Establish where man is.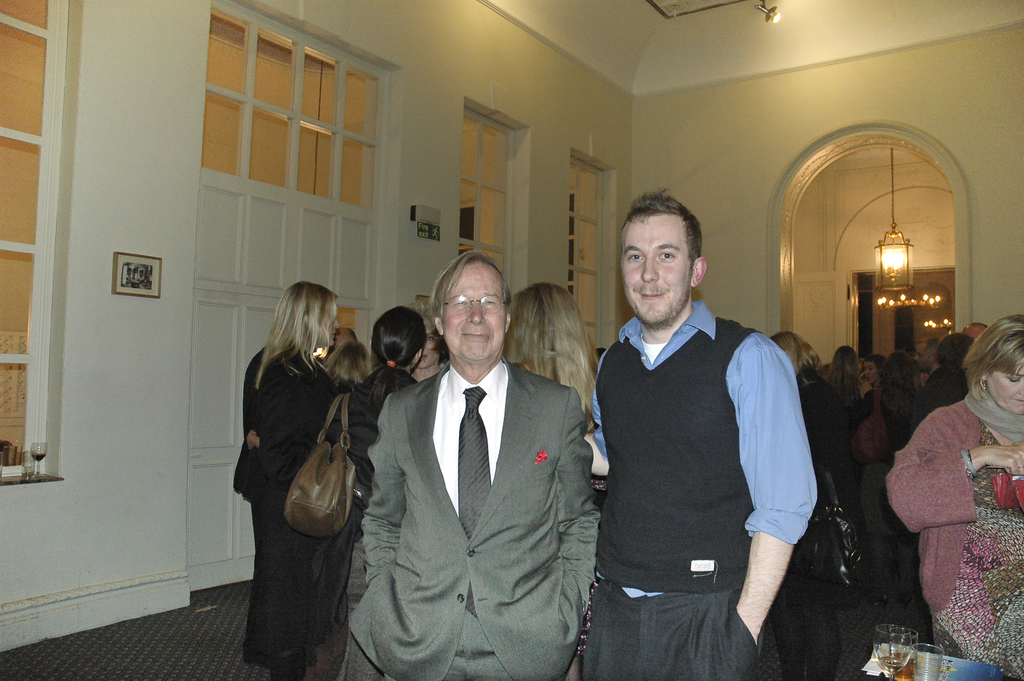
Established at (583,184,820,680).
